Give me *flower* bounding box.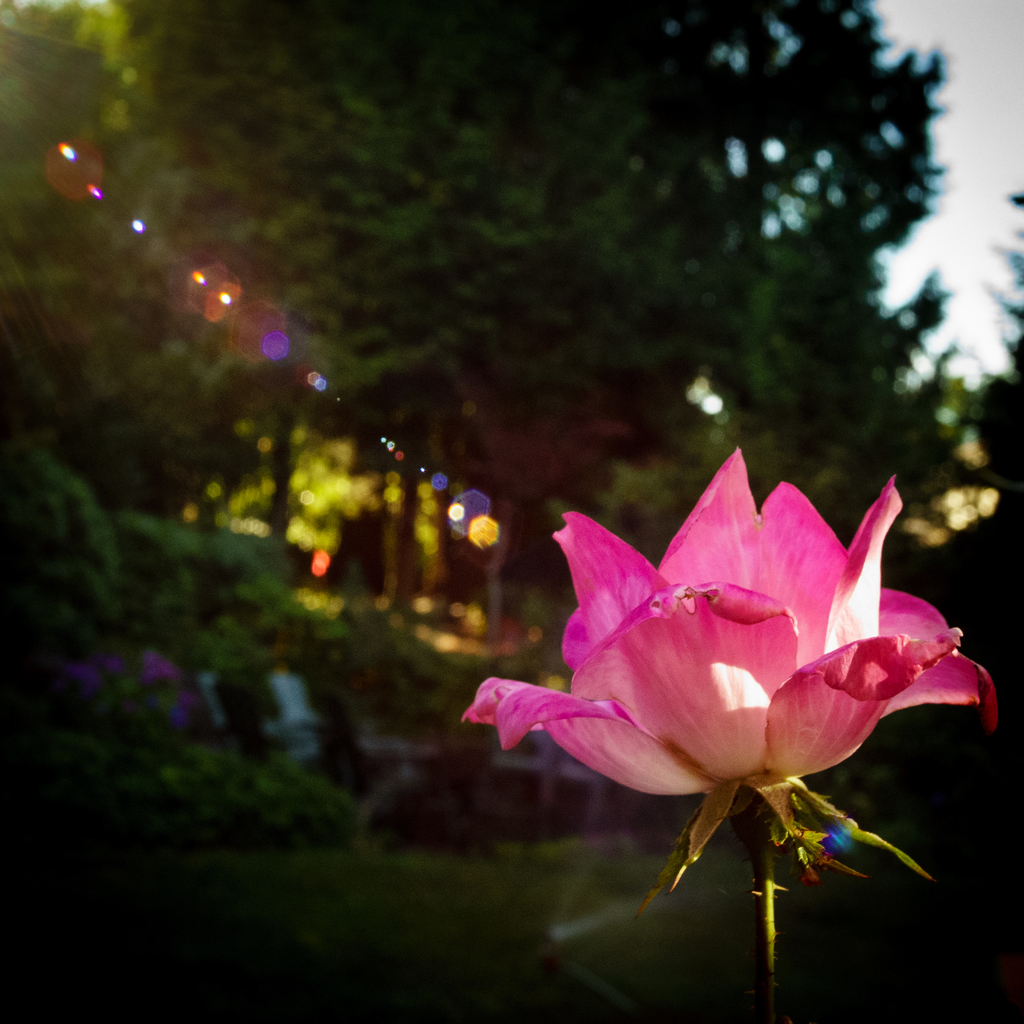
{"left": 476, "top": 451, "right": 983, "bottom": 885}.
